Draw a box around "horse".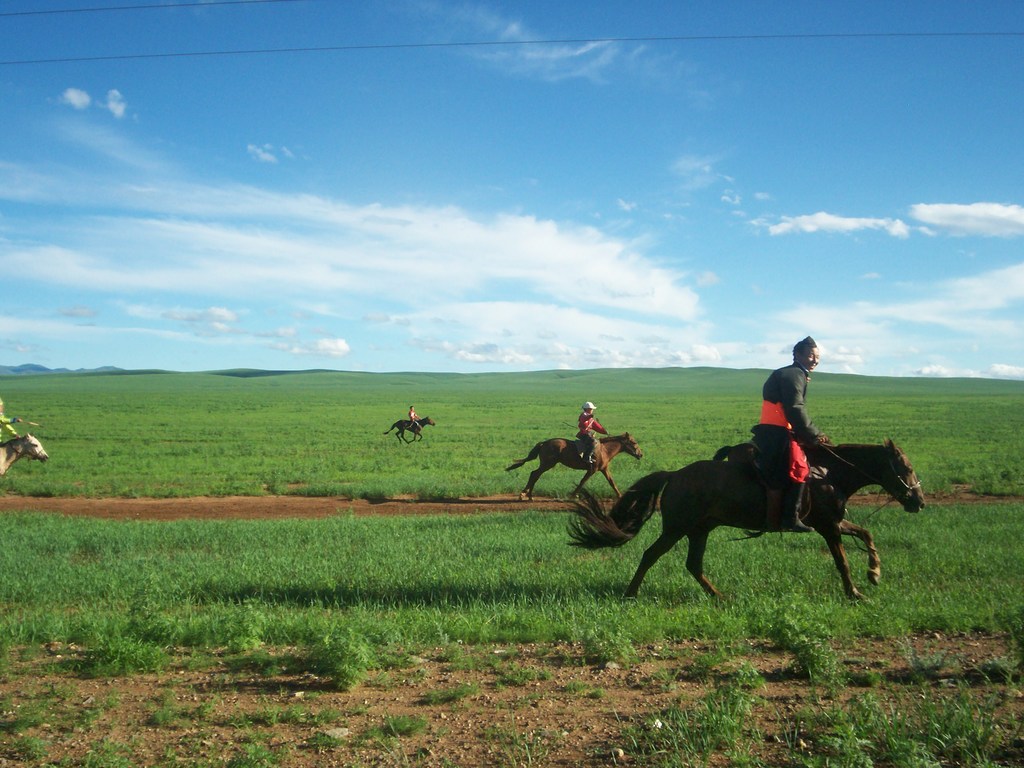
[564, 436, 929, 600].
